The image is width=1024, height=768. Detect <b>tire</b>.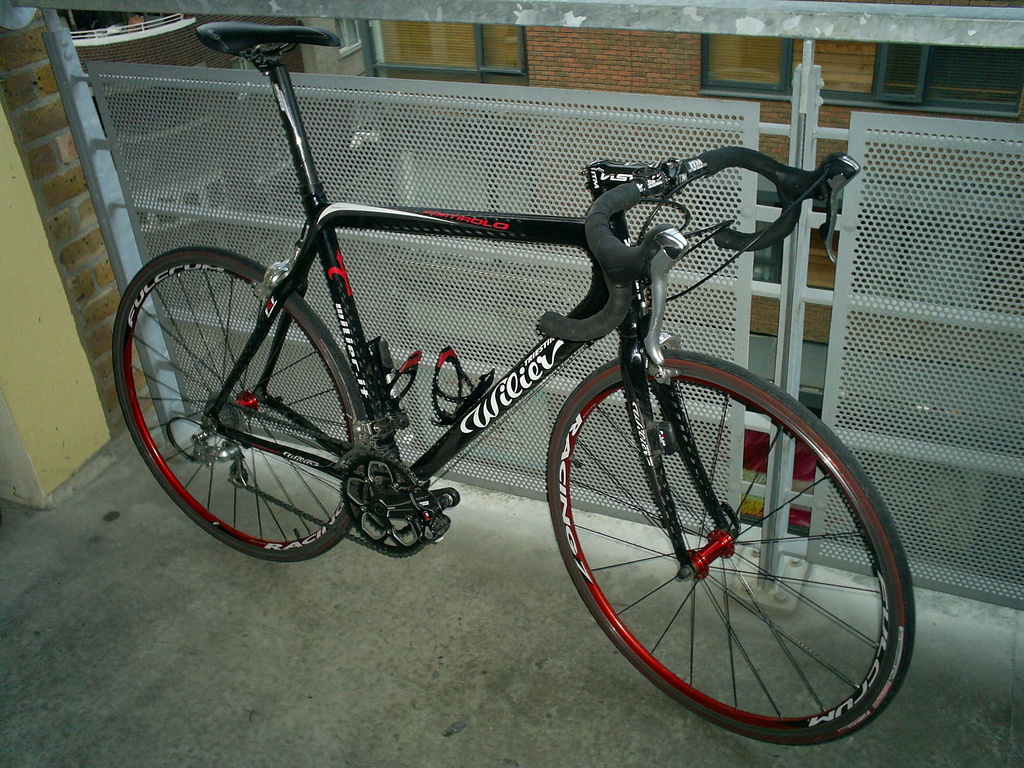
Detection: region(115, 249, 378, 561).
